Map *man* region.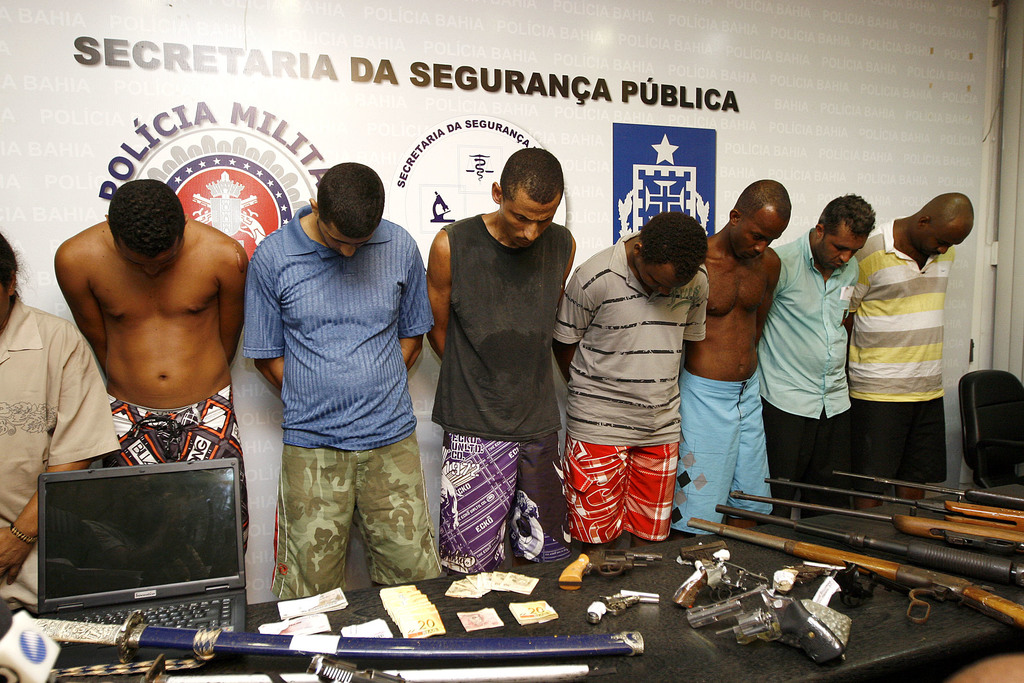
Mapped to 241,163,433,604.
